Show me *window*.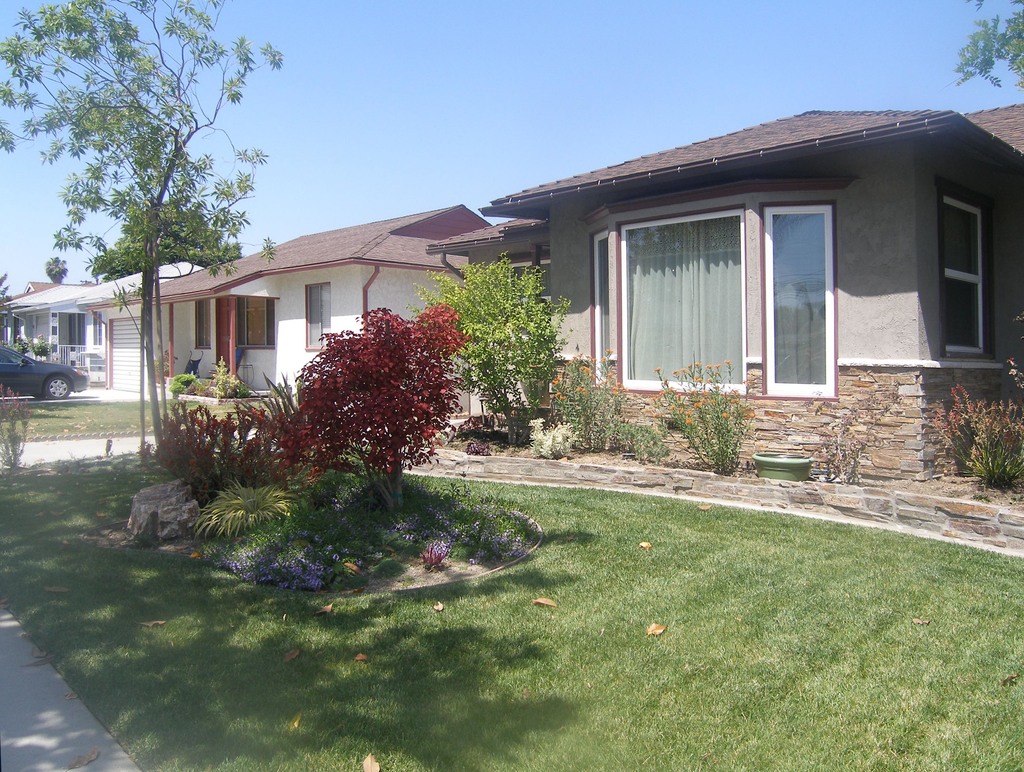
*window* is here: 232,297,276,349.
